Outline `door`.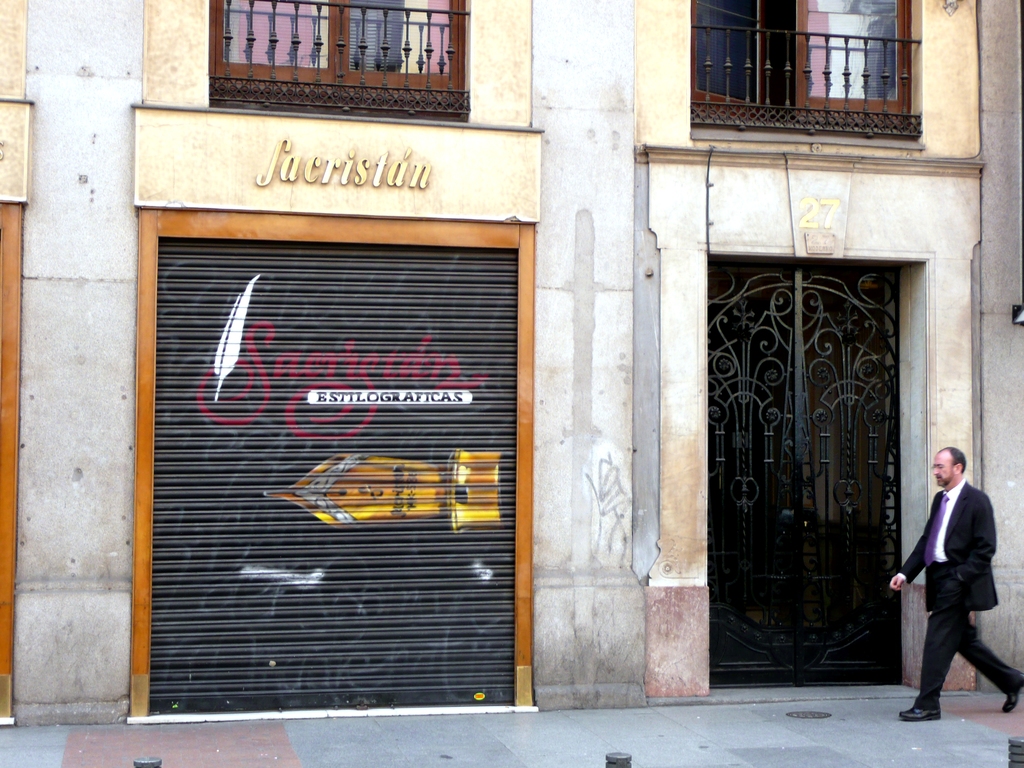
Outline: (707, 264, 904, 684).
